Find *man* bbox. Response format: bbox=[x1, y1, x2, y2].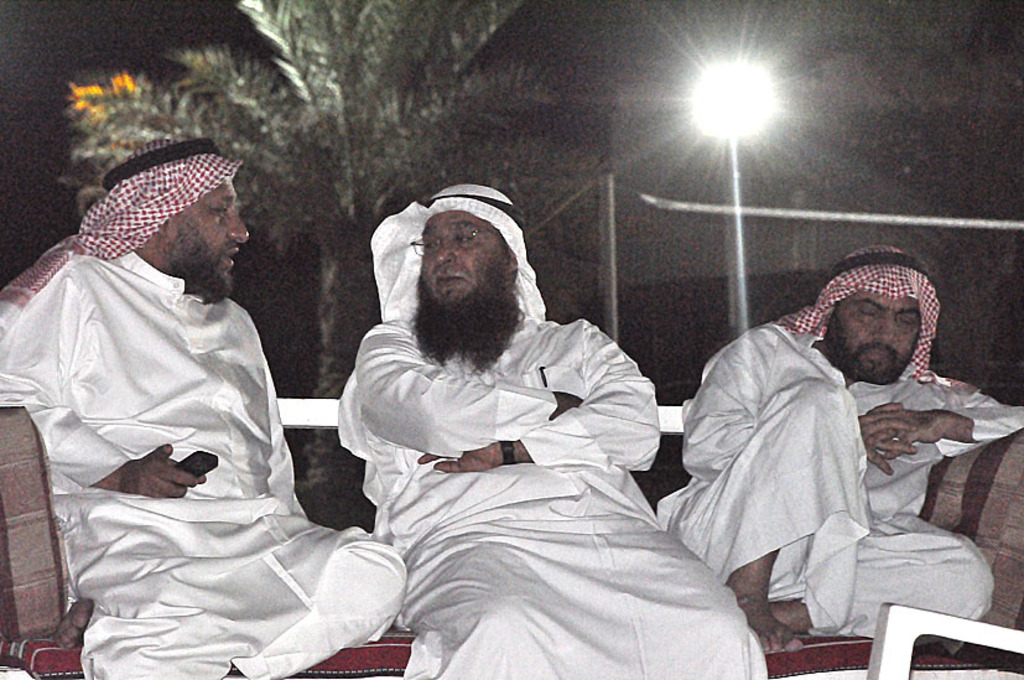
bbox=[655, 240, 1023, 650].
